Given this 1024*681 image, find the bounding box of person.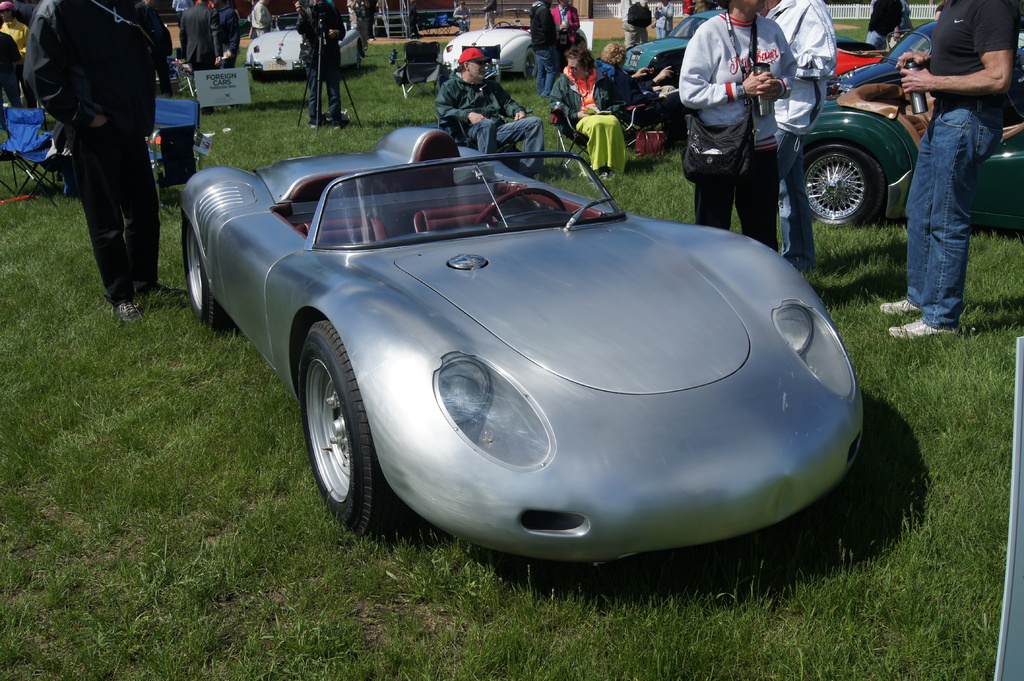
x1=894, y1=0, x2=1000, y2=334.
